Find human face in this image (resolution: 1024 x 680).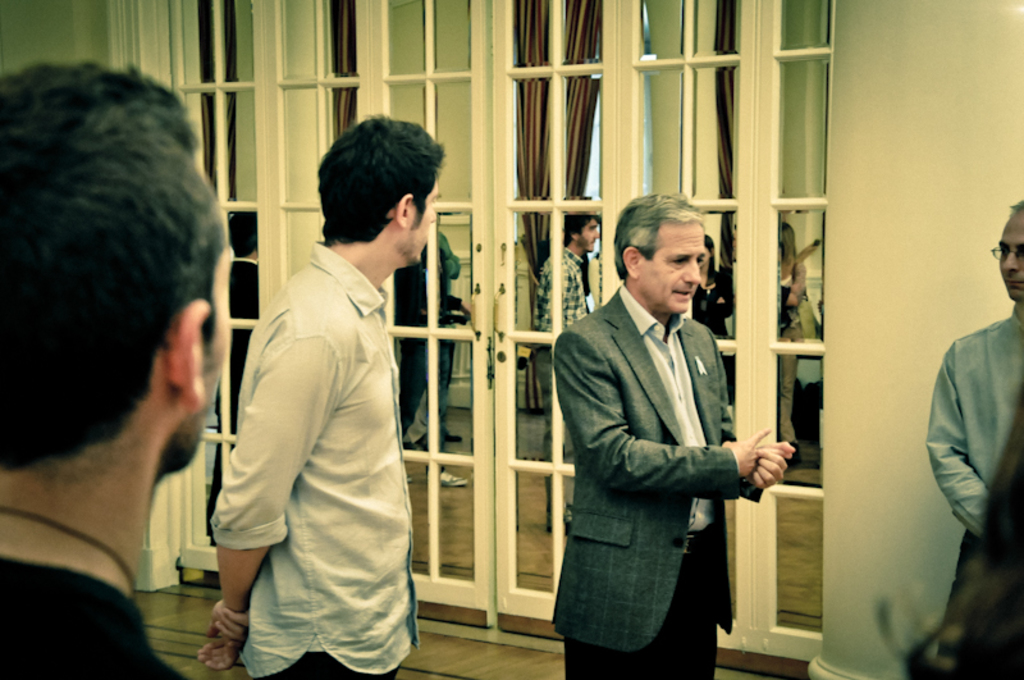
(416,181,439,264).
